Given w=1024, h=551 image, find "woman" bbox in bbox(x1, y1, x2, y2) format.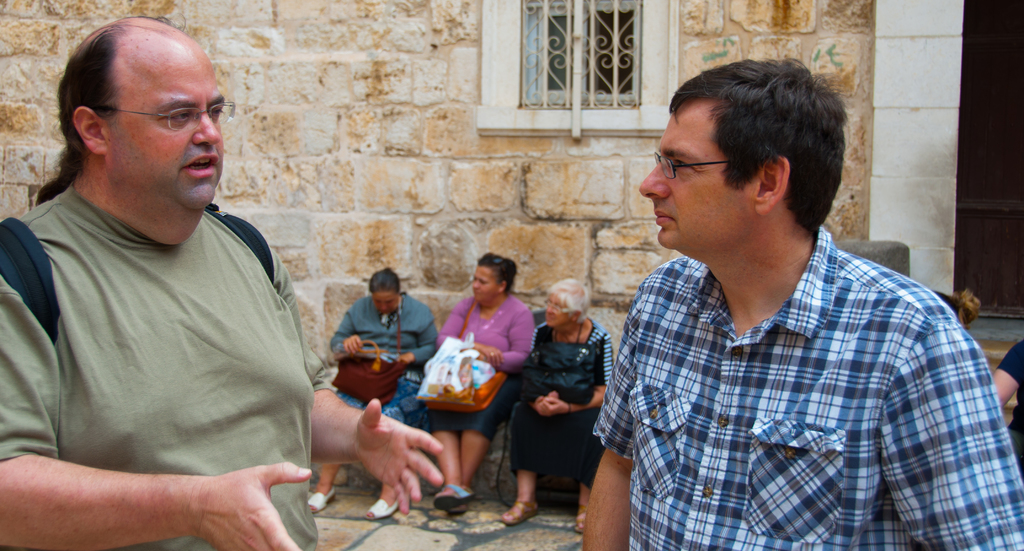
bbox(419, 249, 547, 508).
